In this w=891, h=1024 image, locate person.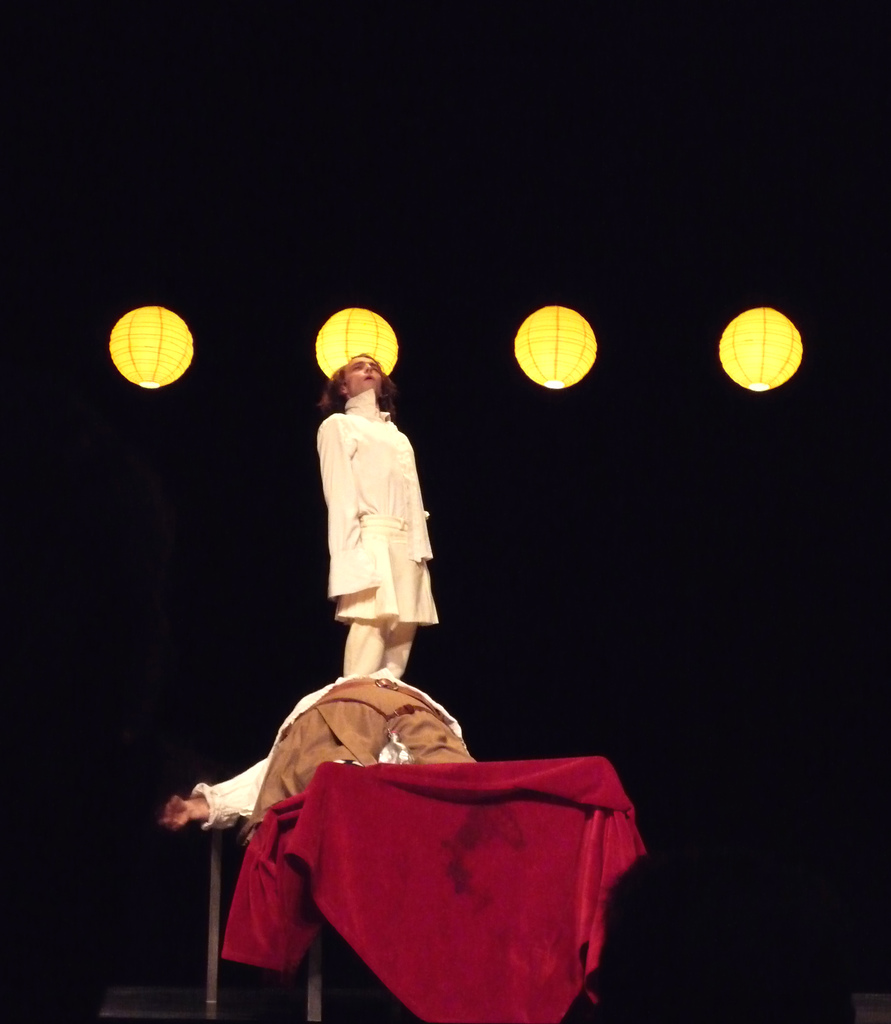
Bounding box: locate(316, 359, 452, 686).
